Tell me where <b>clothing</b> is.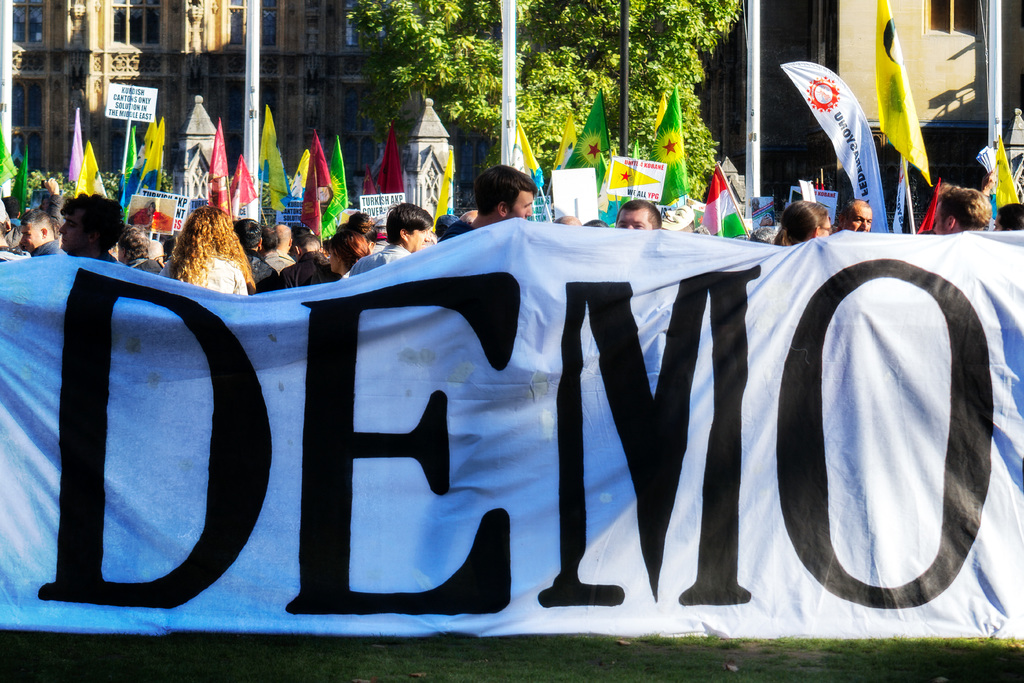
<b>clothing</b> is at box=[0, 220, 20, 260].
